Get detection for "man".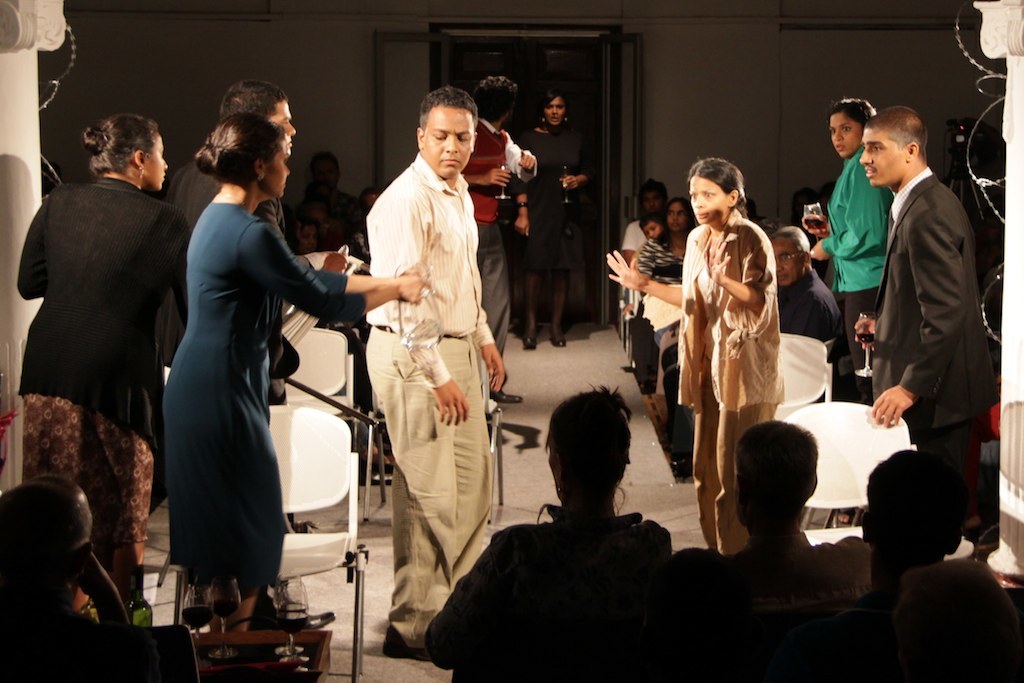
Detection: [x1=897, y1=558, x2=1023, y2=682].
